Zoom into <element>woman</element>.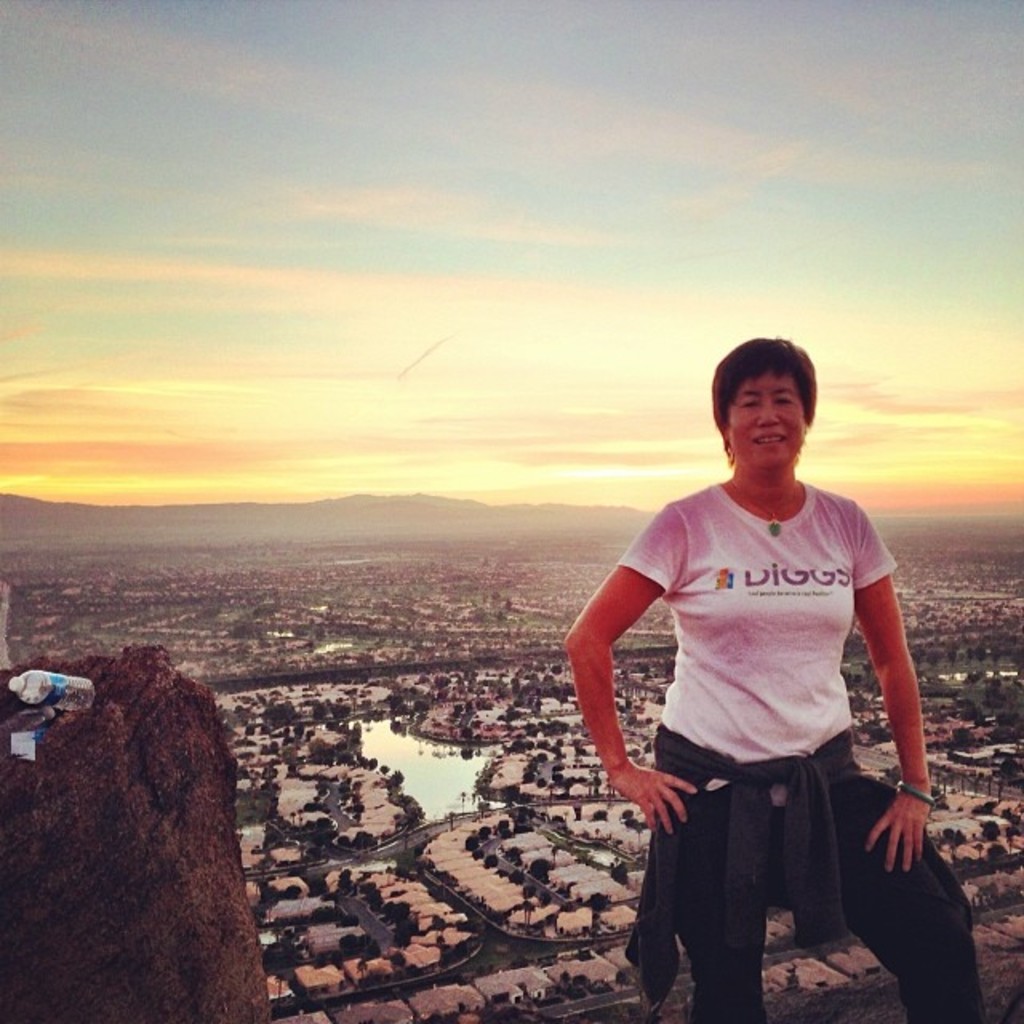
Zoom target: (586, 347, 966, 1014).
